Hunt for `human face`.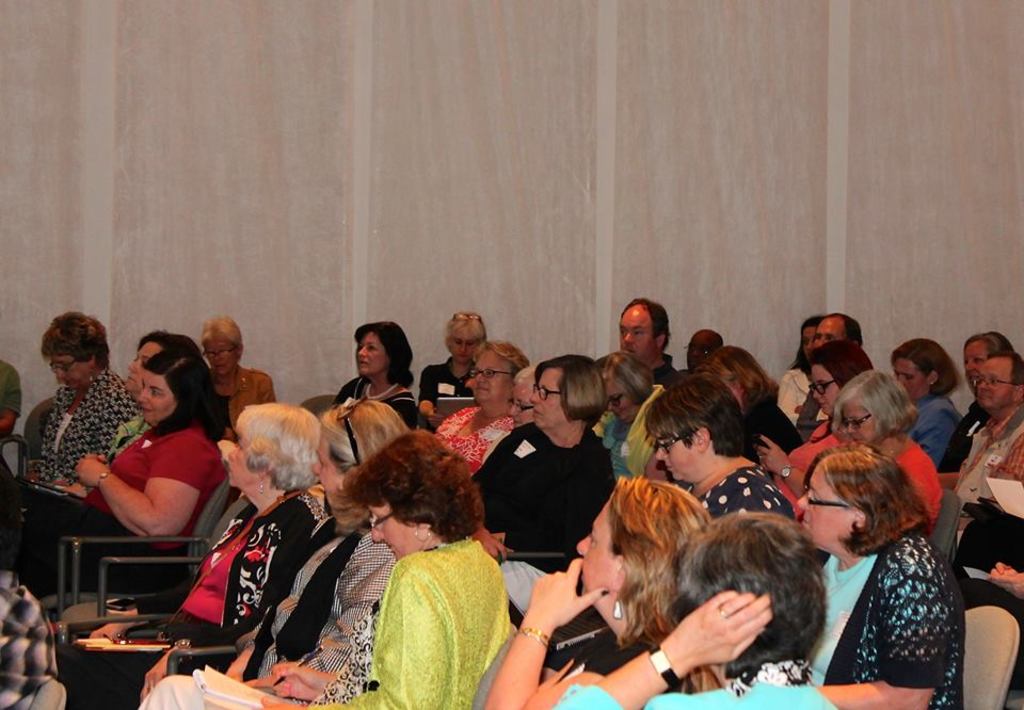
Hunted down at (left=688, top=334, right=714, bottom=367).
